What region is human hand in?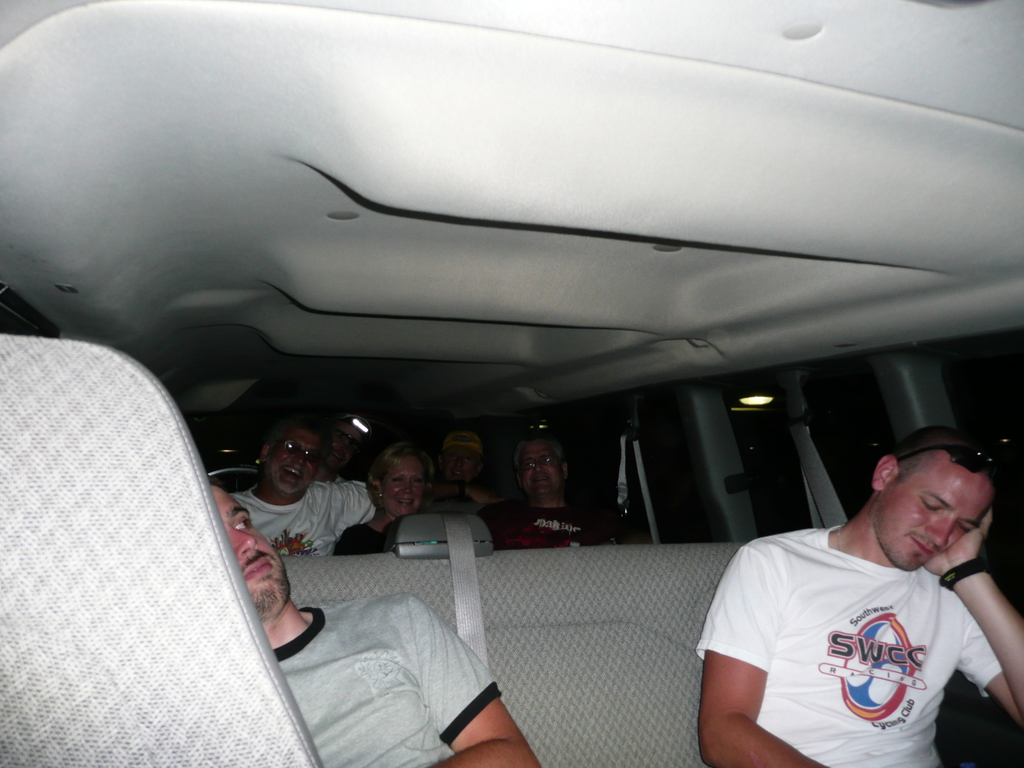
<region>922, 507, 994, 573</region>.
